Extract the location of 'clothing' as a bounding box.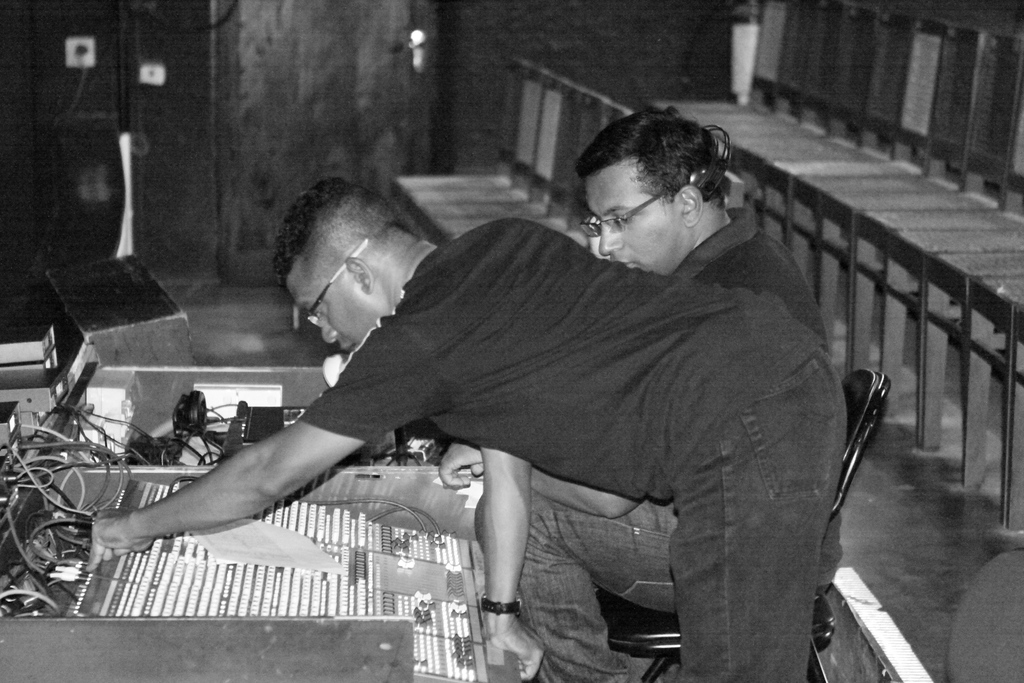
(x1=476, y1=199, x2=825, y2=682).
